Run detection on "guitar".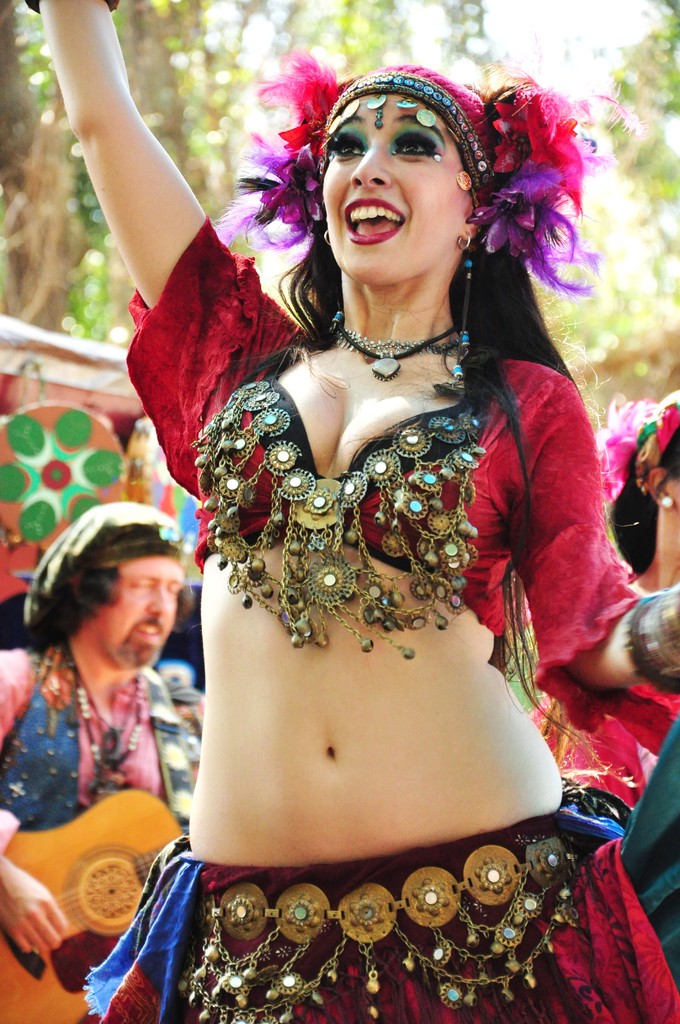
Result: locate(0, 779, 184, 1023).
